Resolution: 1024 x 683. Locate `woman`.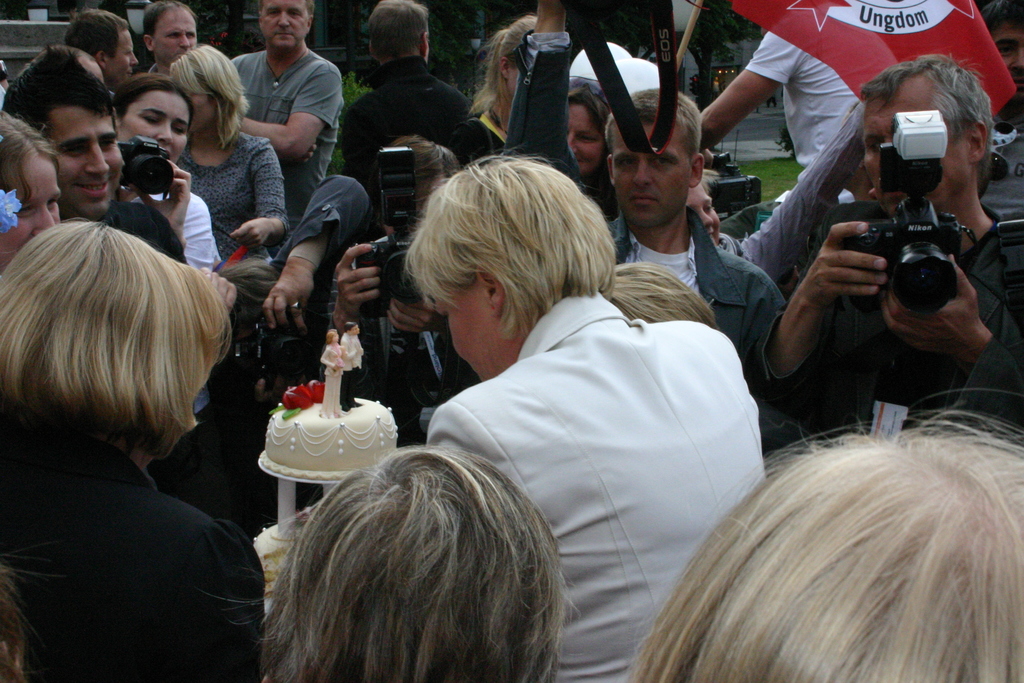
{"x1": 561, "y1": 70, "x2": 626, "y2": 223}.
